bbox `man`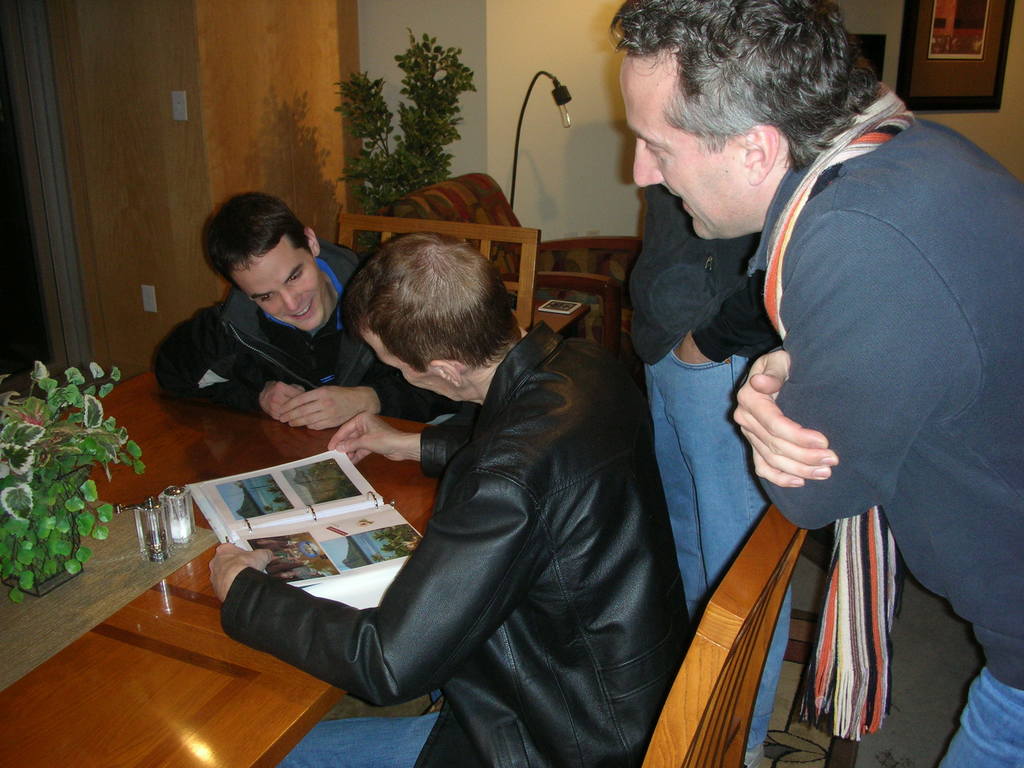
rect(631, 1, 1023, 767)
